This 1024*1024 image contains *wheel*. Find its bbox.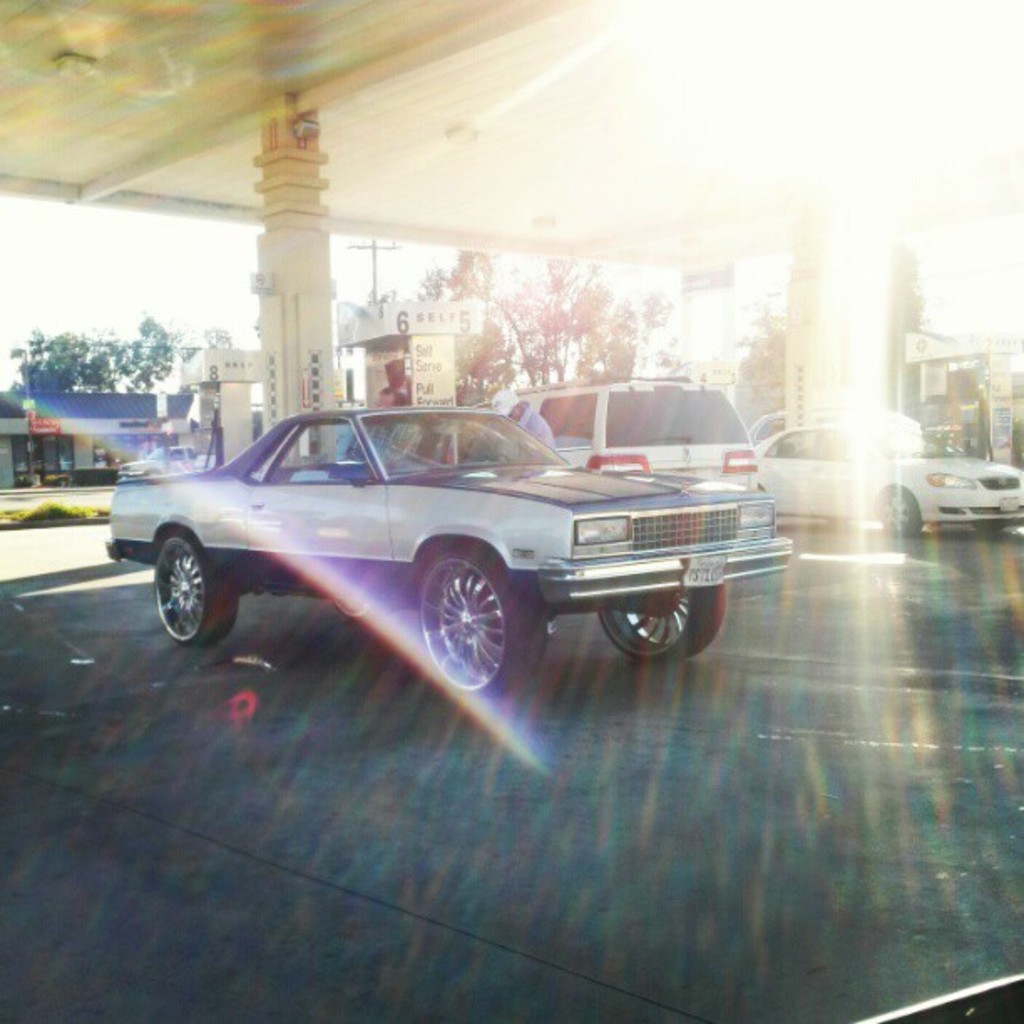
413:550:544:698.
